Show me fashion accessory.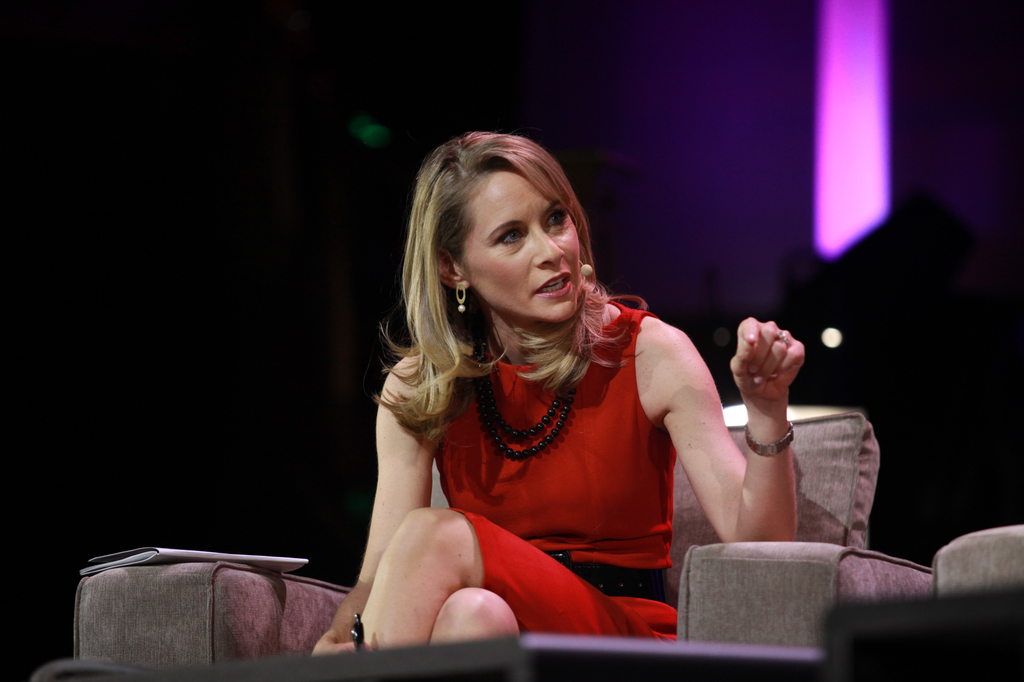
fashion accessory is here: 540:546:670:603.
